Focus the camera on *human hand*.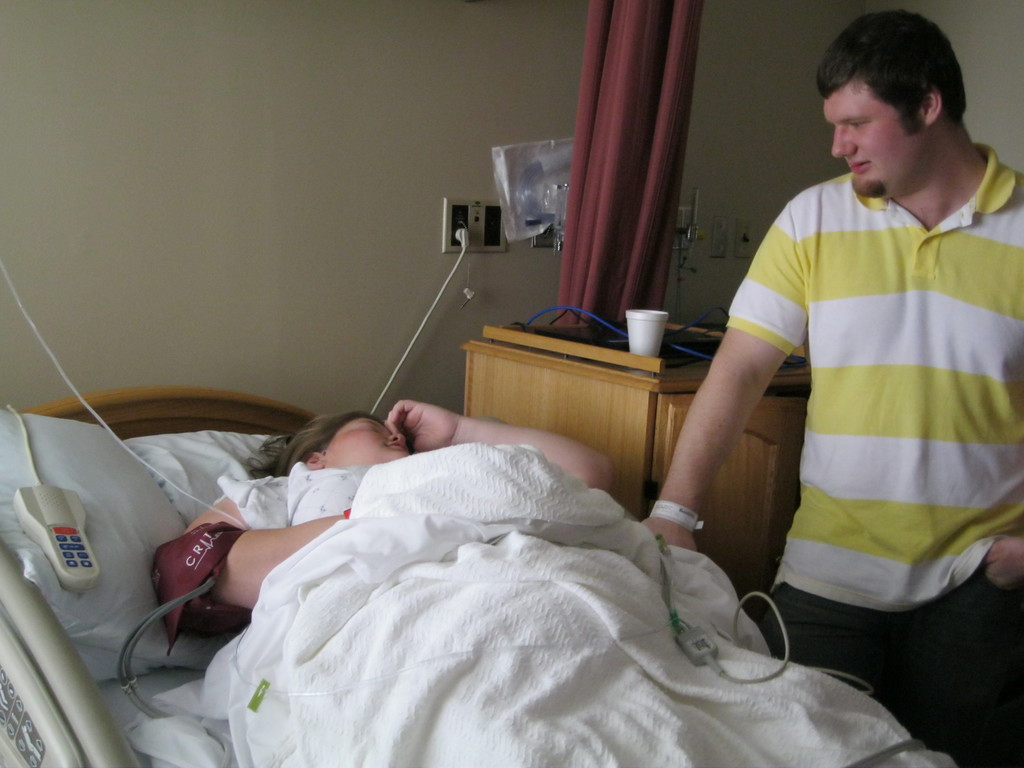
Focus region: bbox=(385, 401, 462, 464).
